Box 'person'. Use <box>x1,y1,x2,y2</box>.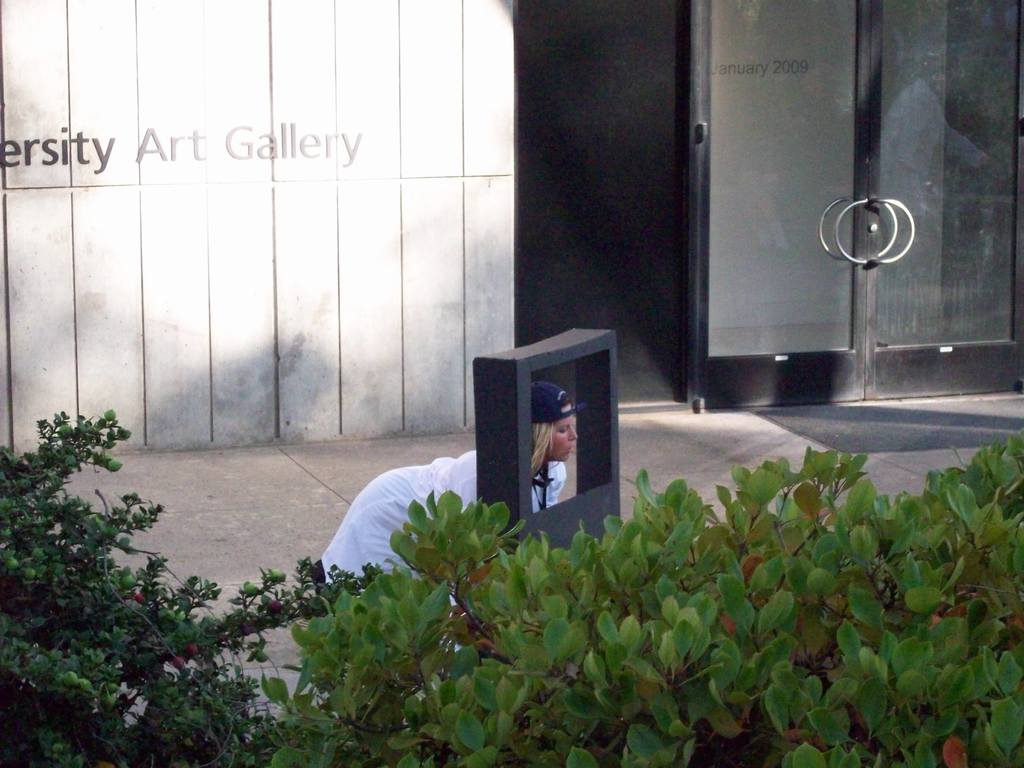
<box>321,383,585,576</box>.
